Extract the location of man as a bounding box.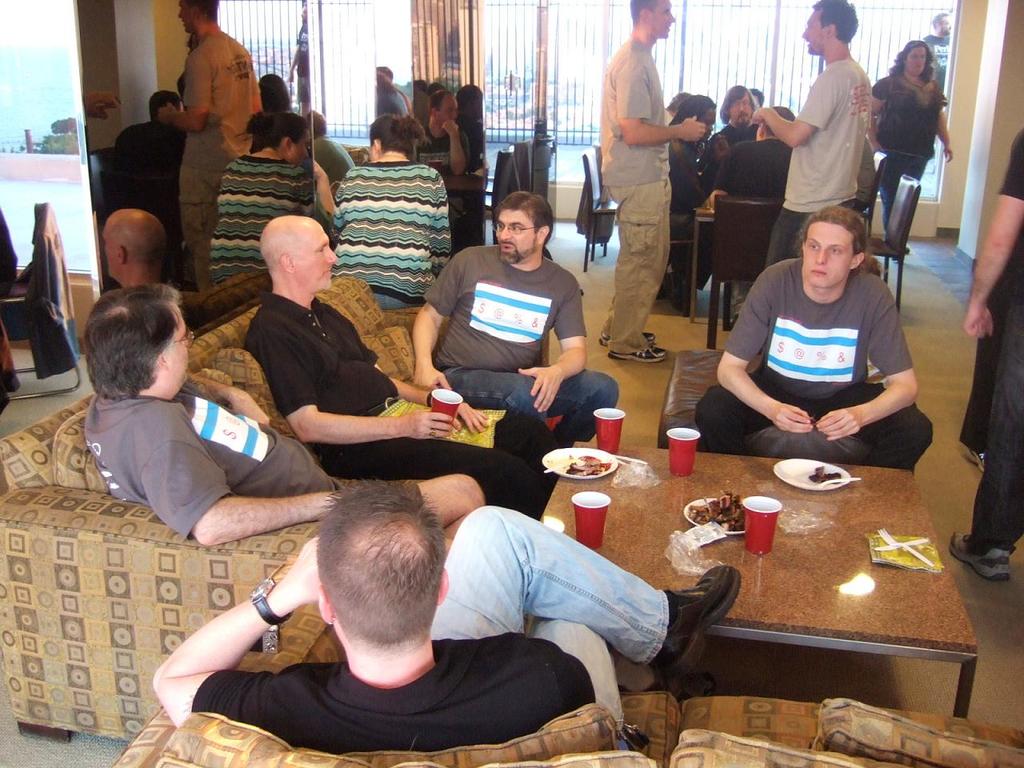
select_region(82, 284, 483, 547).
